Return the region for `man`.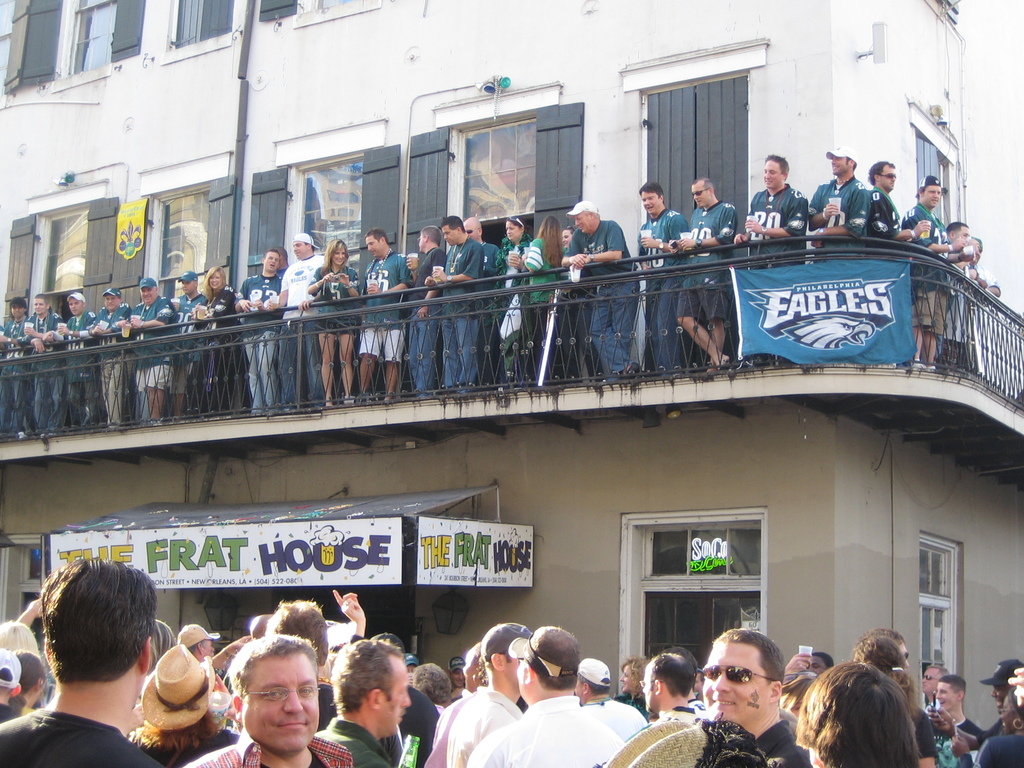
crop(325, 632, 410, 767).
